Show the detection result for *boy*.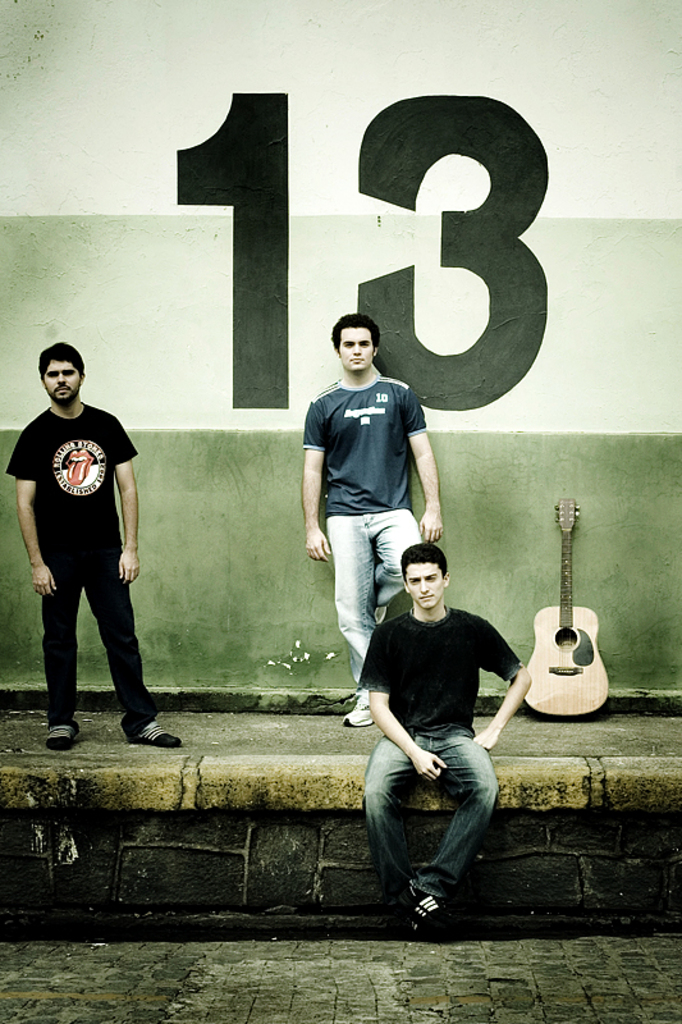
[left=358, top=541, right=530, bottom=936].
